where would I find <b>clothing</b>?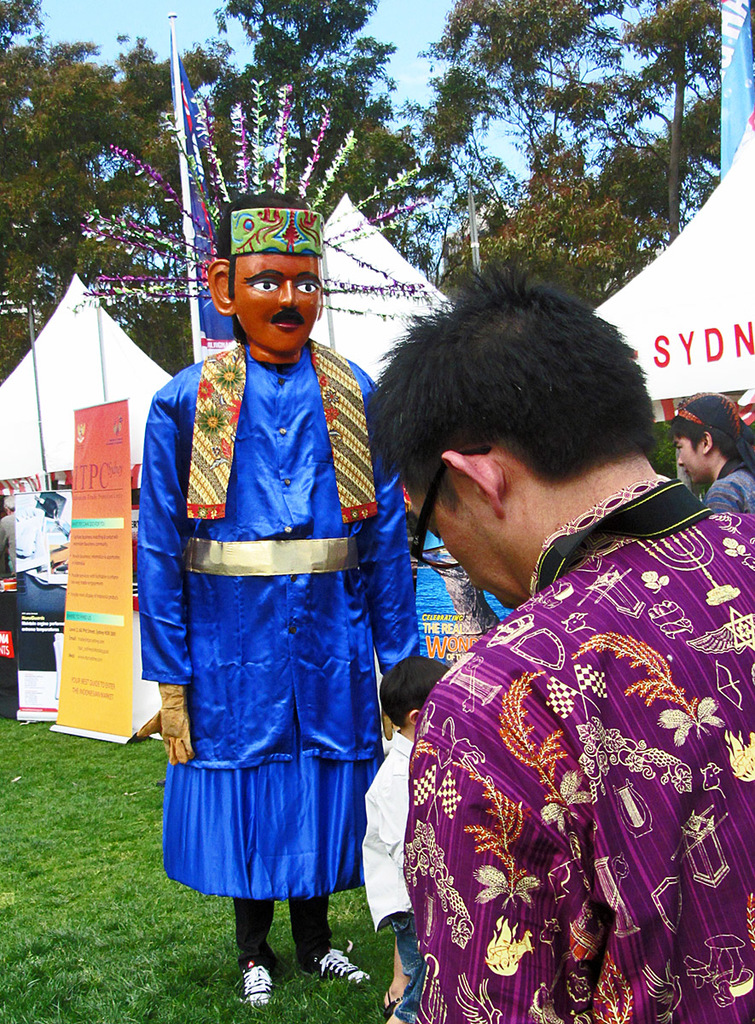
At [left=347, top=736, right=428, bottom=956].
